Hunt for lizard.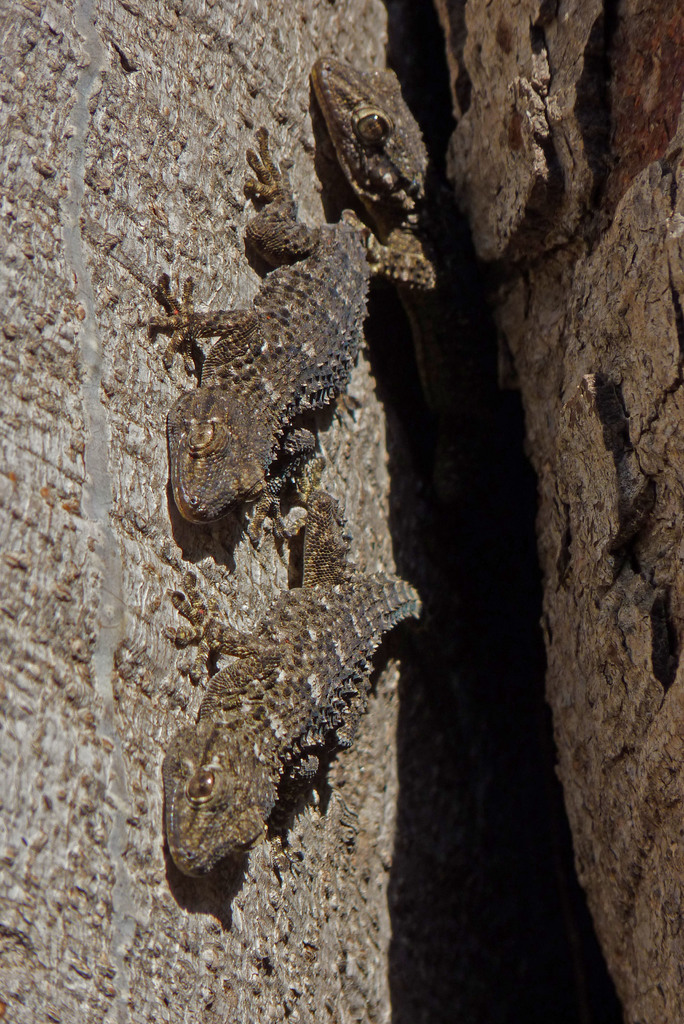
Hunted down at locate(336, 47, 526, 636).
